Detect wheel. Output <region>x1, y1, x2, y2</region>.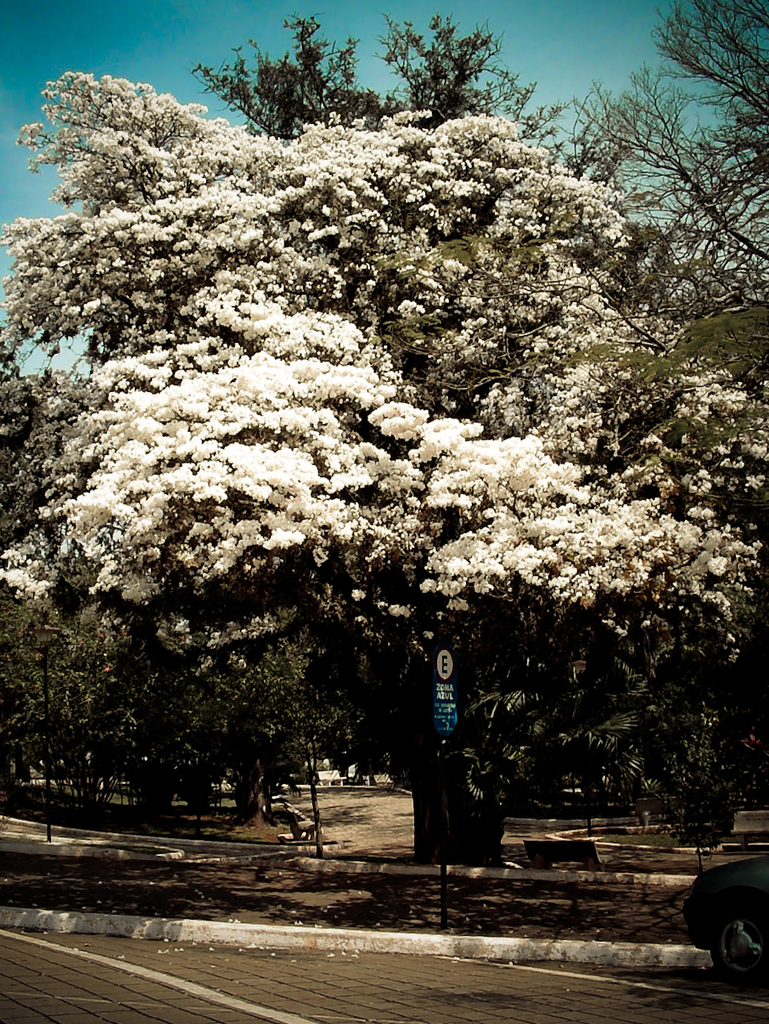
<region>703, 904, 768, 996</region>.
